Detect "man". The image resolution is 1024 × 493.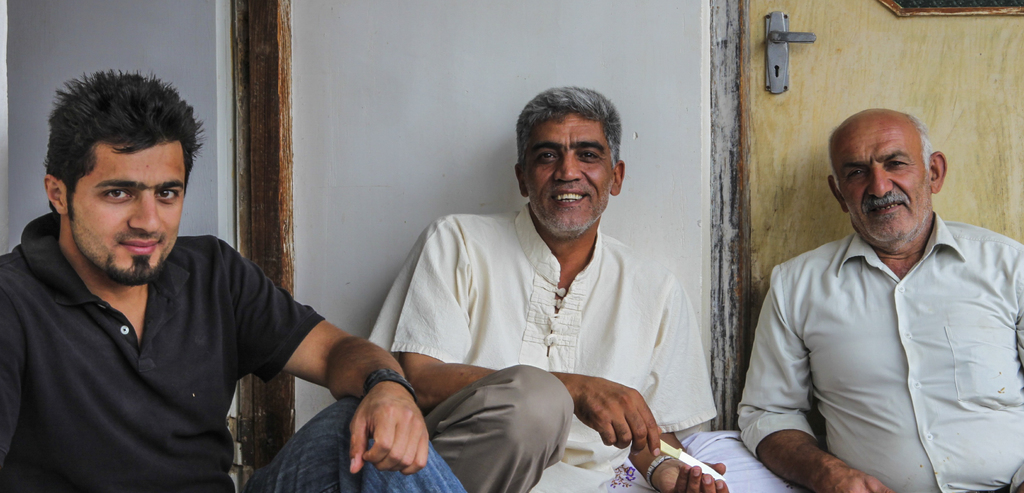
bbox(0, 68, 466, 492).
